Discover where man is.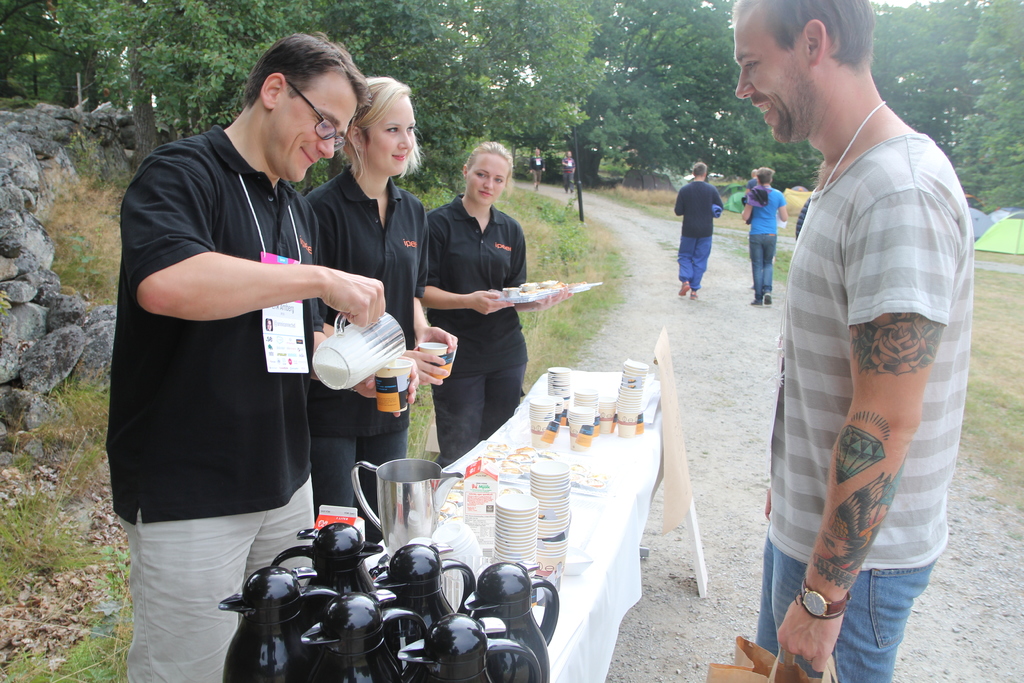
Discovered at 559/147/577/194.
